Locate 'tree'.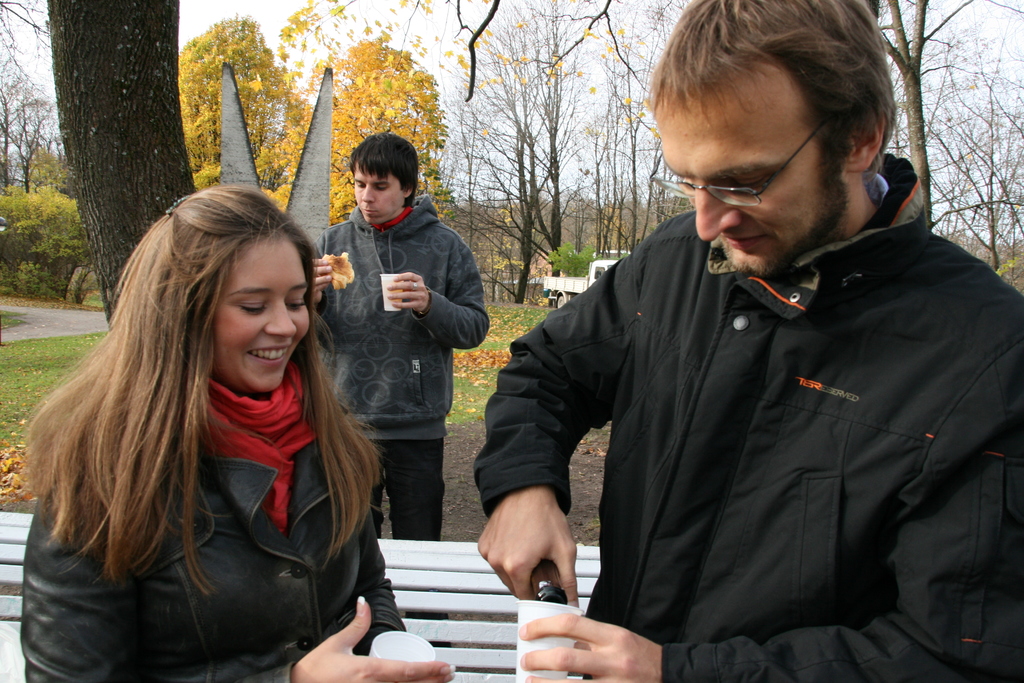
Bounding box: {"left": 307, "top": 35, "right": 450, "bottom": 244}.
